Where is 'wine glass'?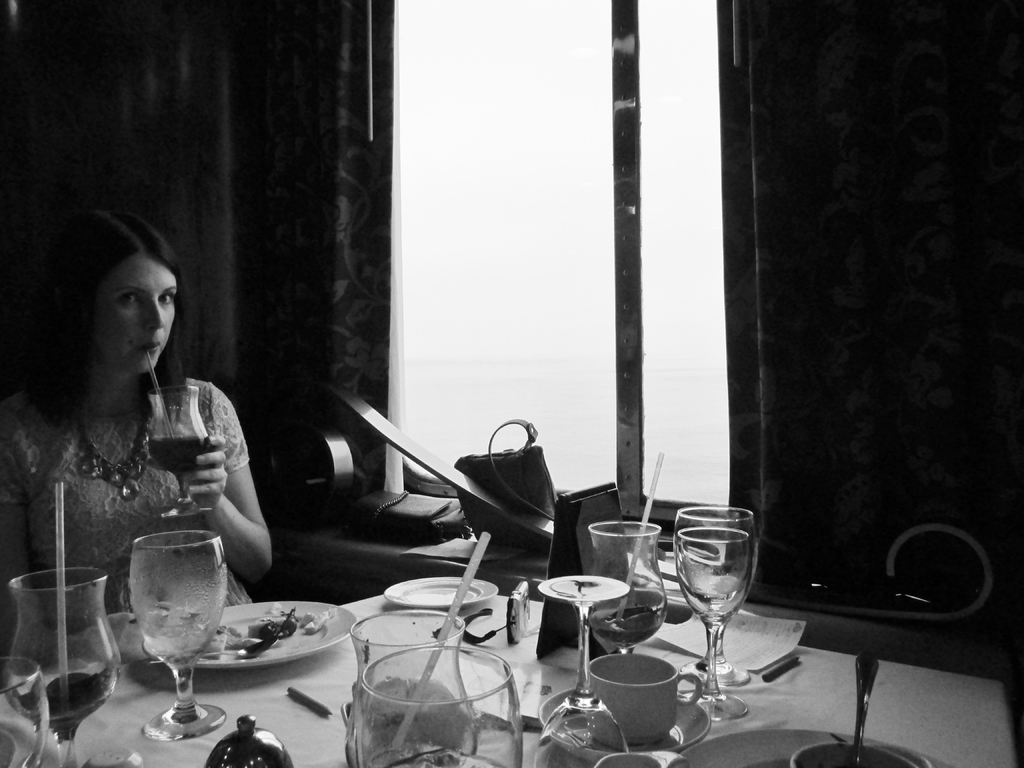
(589, 520, 669, 653).
